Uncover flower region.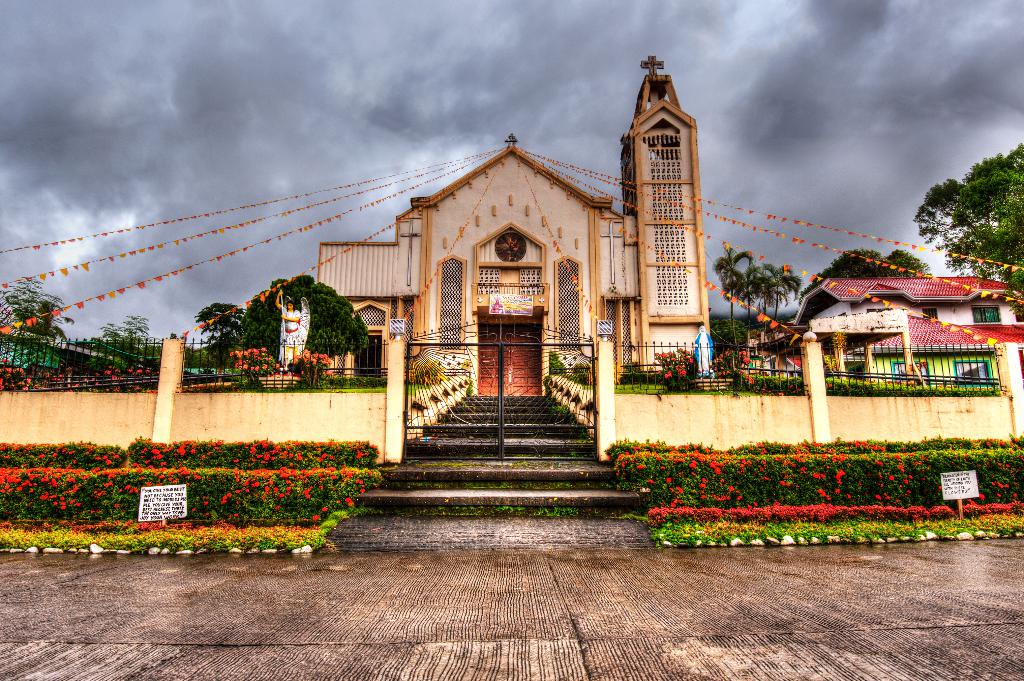
Uncovered: locate(744, 375, 756, 386).
